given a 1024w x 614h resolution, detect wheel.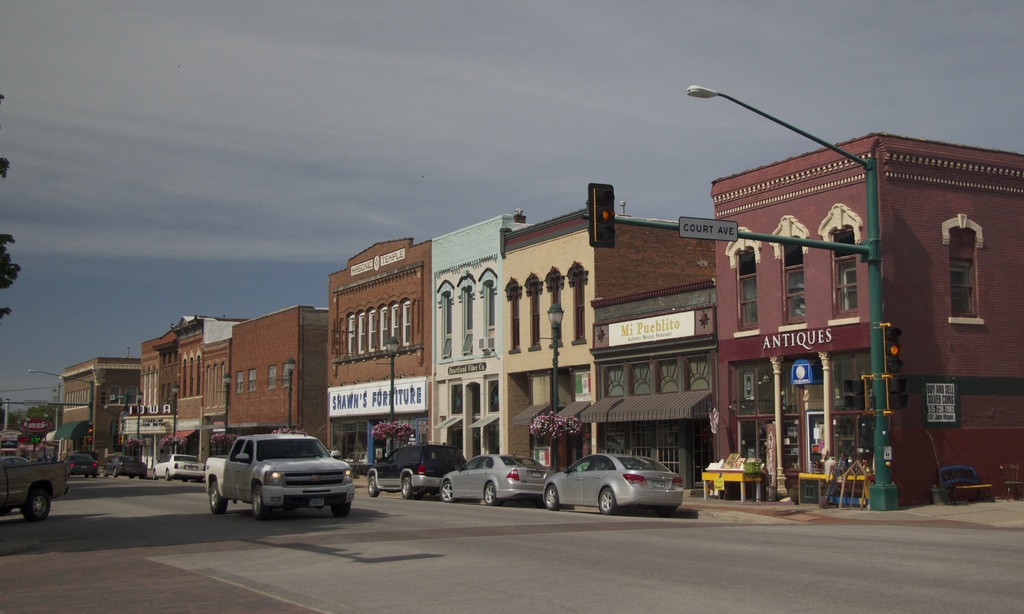
detection(212, 478, 230, 515).
